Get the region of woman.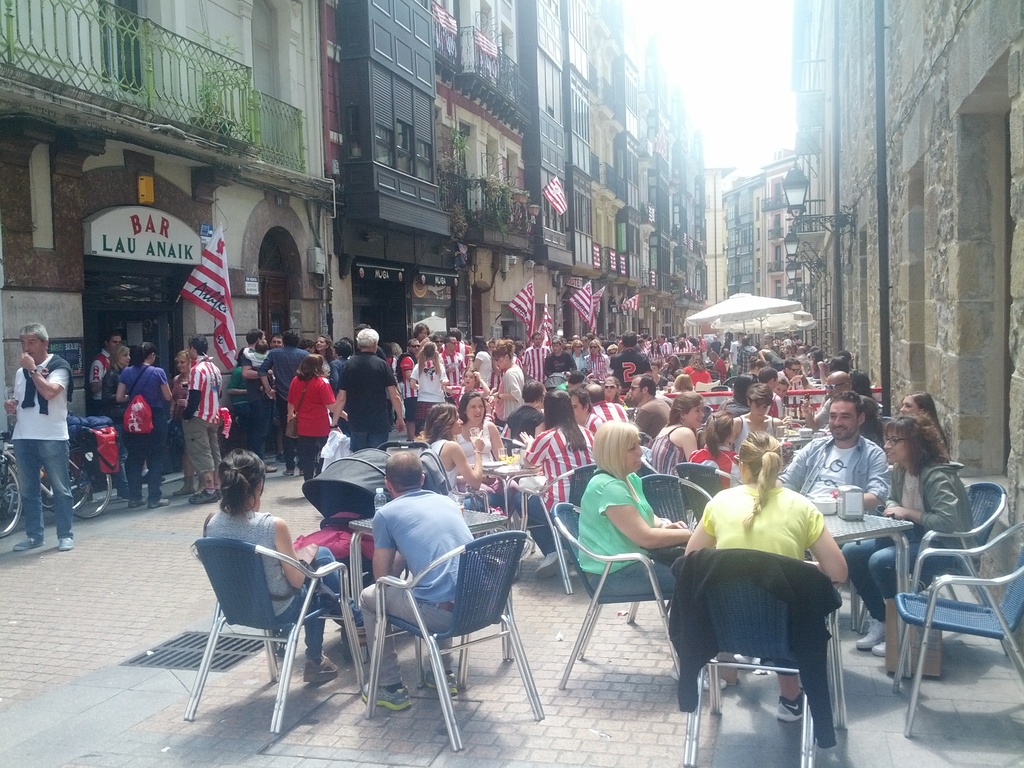
<box>685,430,852,586</box>.
